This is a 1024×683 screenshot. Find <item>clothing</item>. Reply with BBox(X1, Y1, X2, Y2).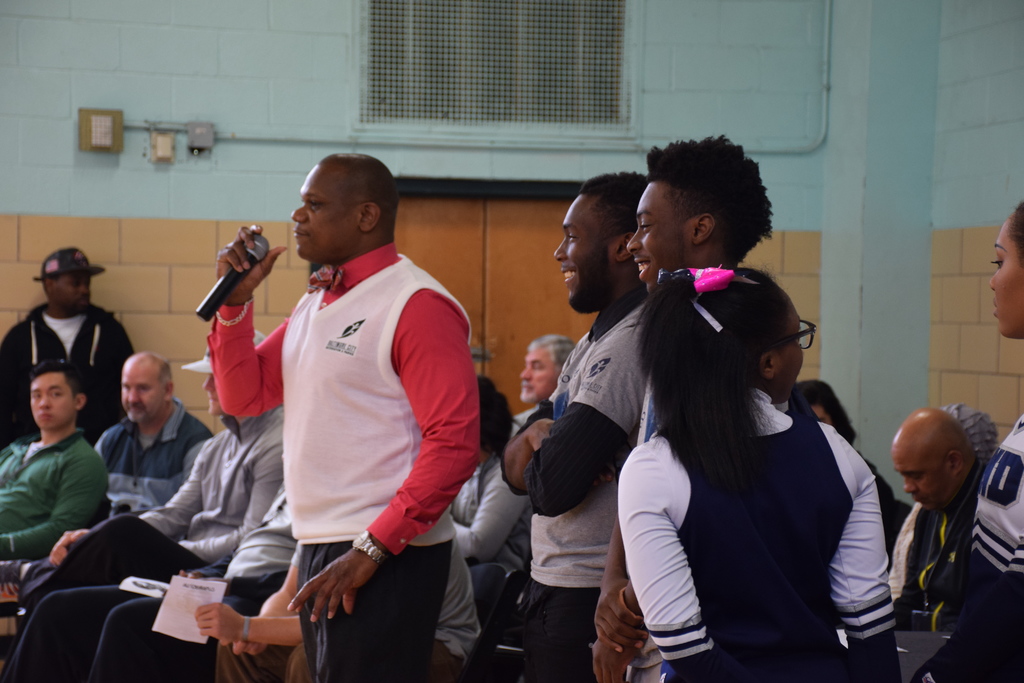
BBox(14, 398, 299, 682).
